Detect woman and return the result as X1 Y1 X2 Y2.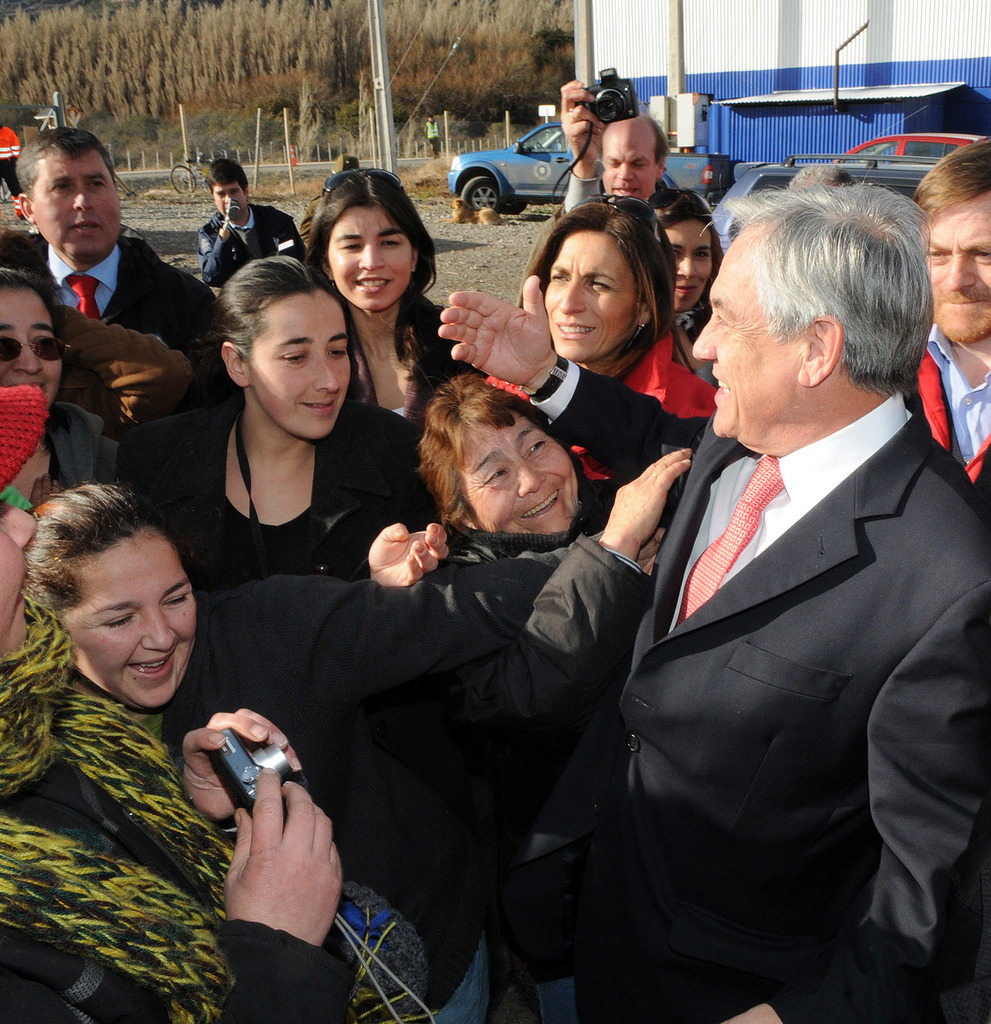
0 482 373 1023.
